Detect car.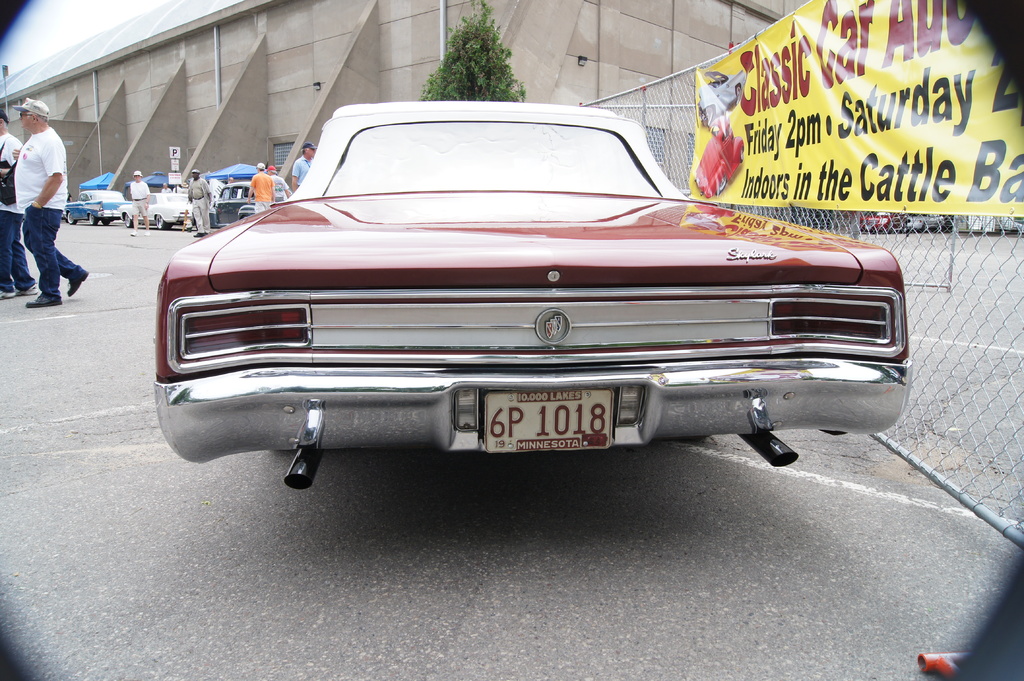
Detected at [left=210, top=176, right=289, bottom=225].
